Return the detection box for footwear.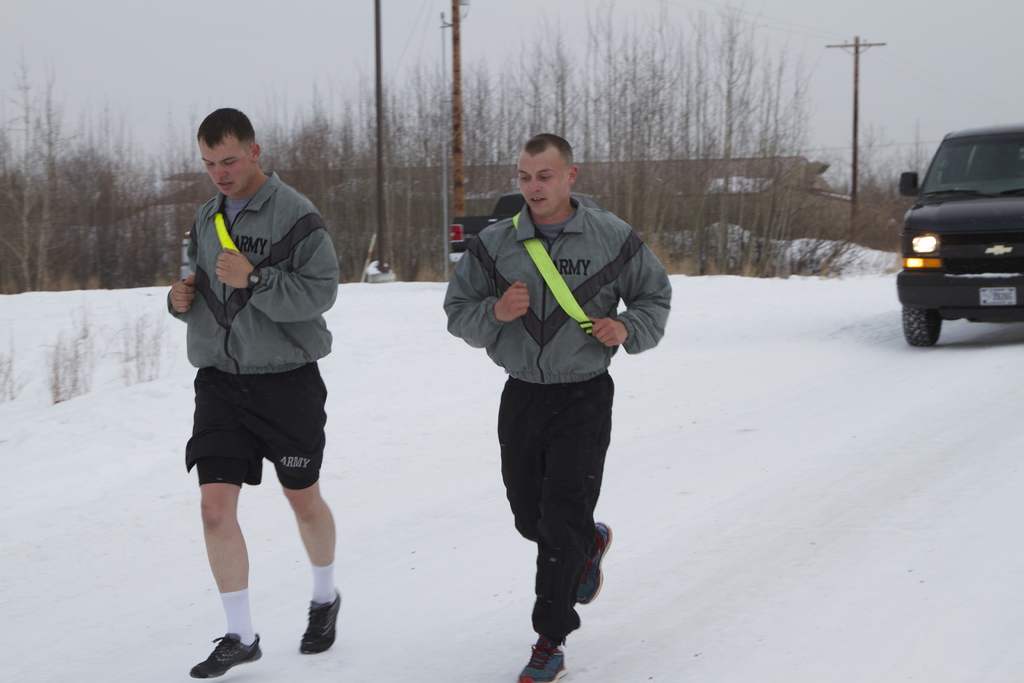
520, 636, 567, 682.
